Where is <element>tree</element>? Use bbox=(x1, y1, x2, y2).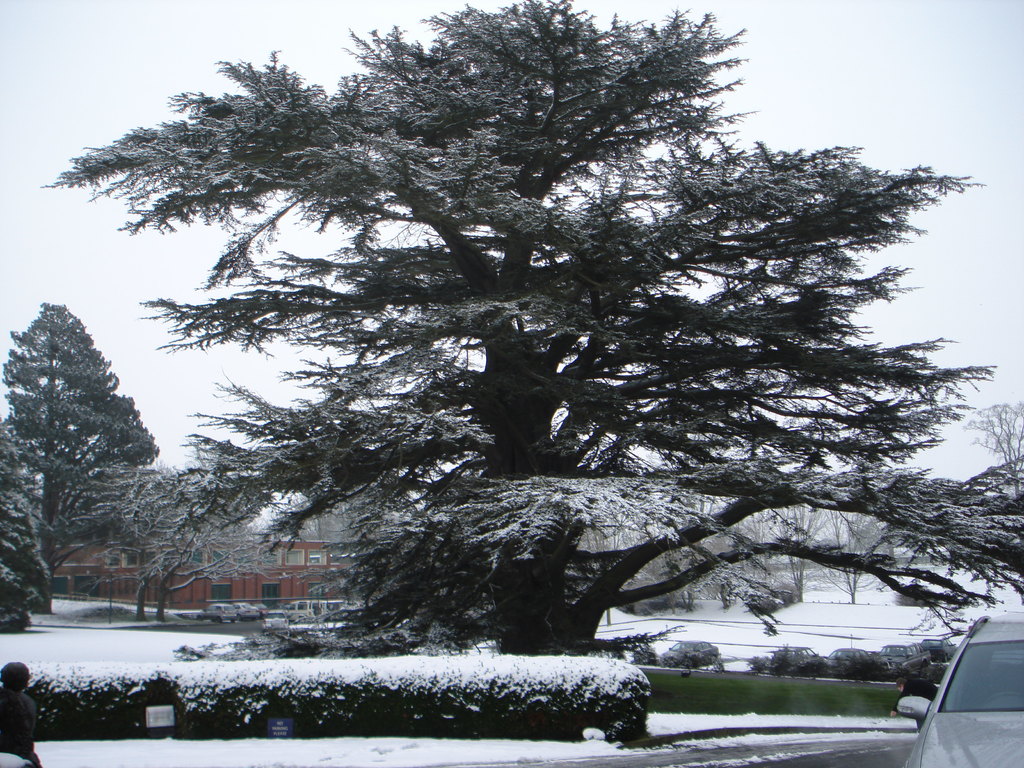
bbox=(0, 298, 160, 580).
